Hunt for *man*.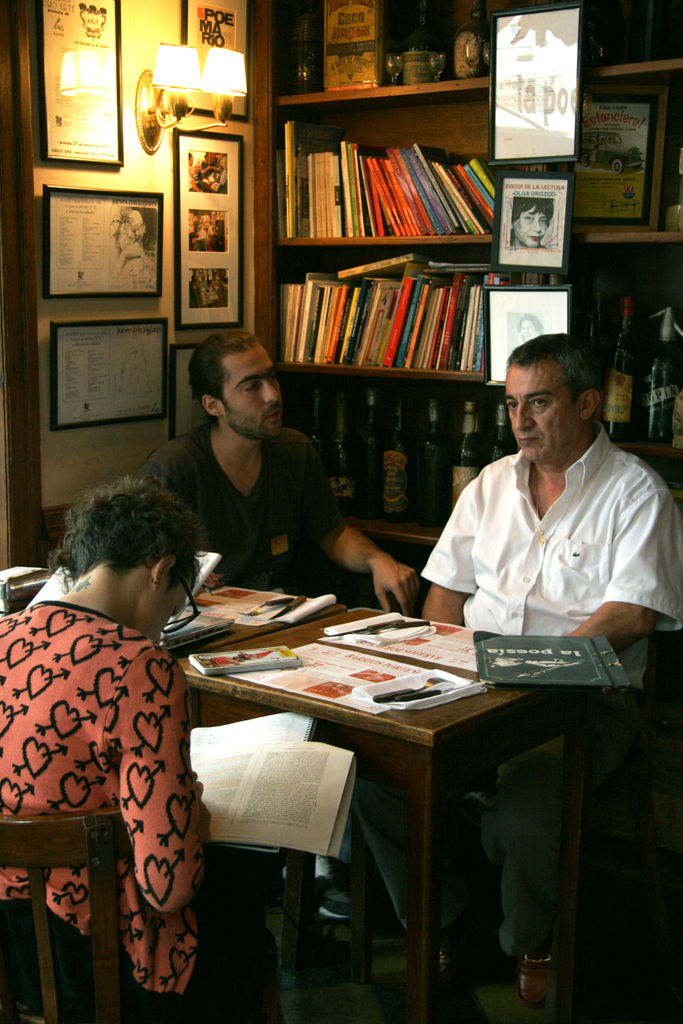
Hunted down at bbox(355, 329, 682, 977).
